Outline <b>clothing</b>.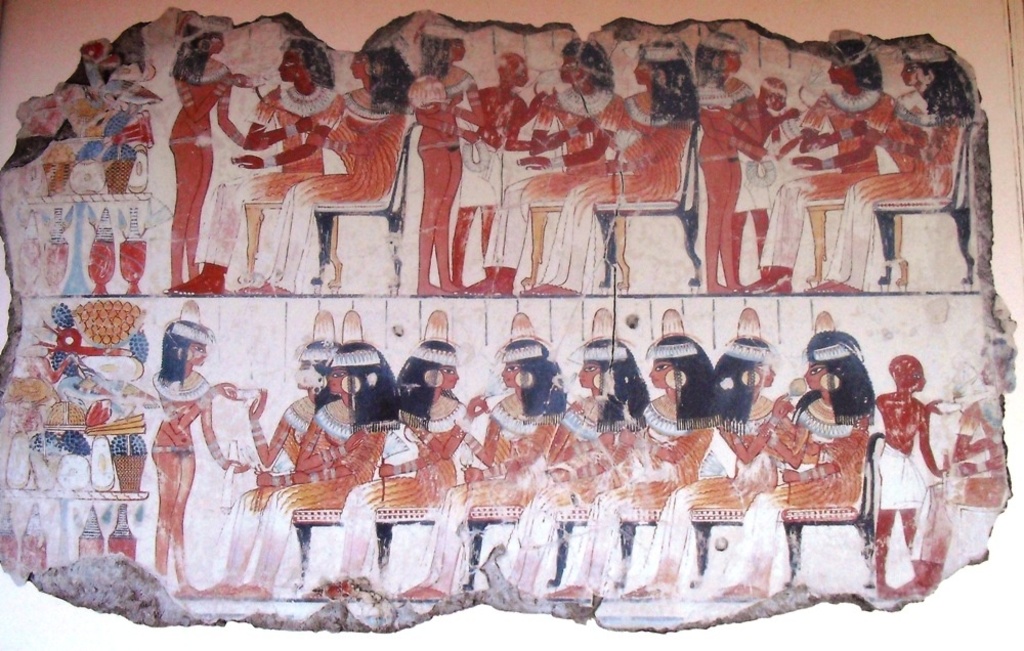
Outline: <region>594, 397, 717, 513</region>.
